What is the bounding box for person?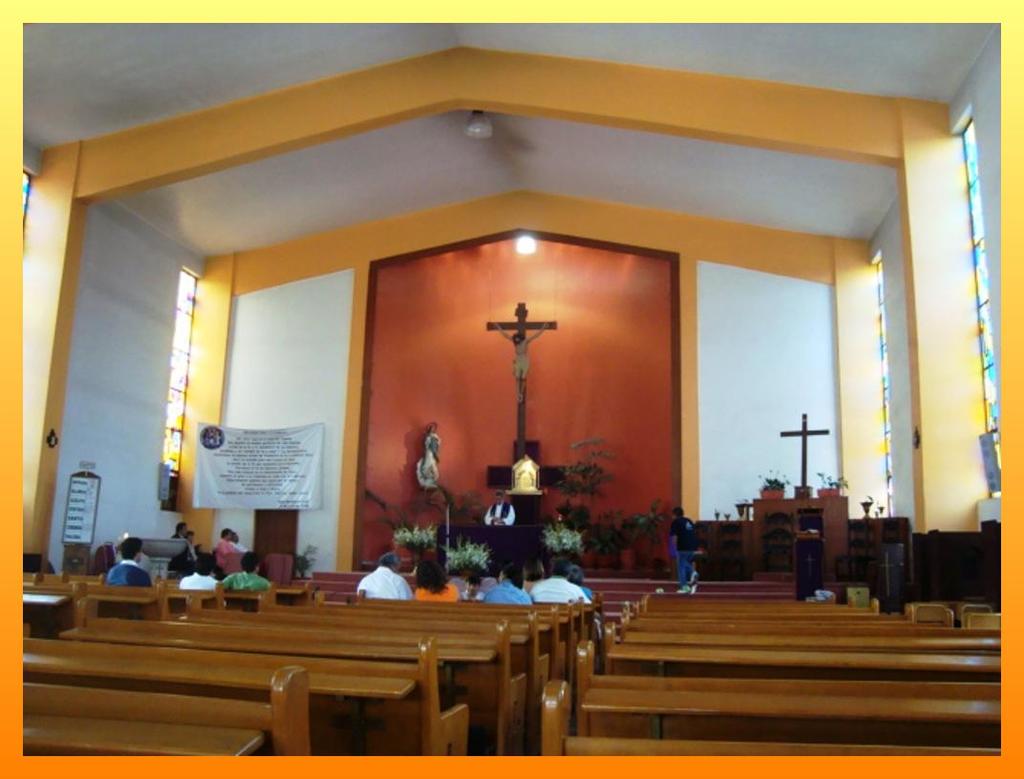
x1=99 y1=539 x2=154 y2=585.
